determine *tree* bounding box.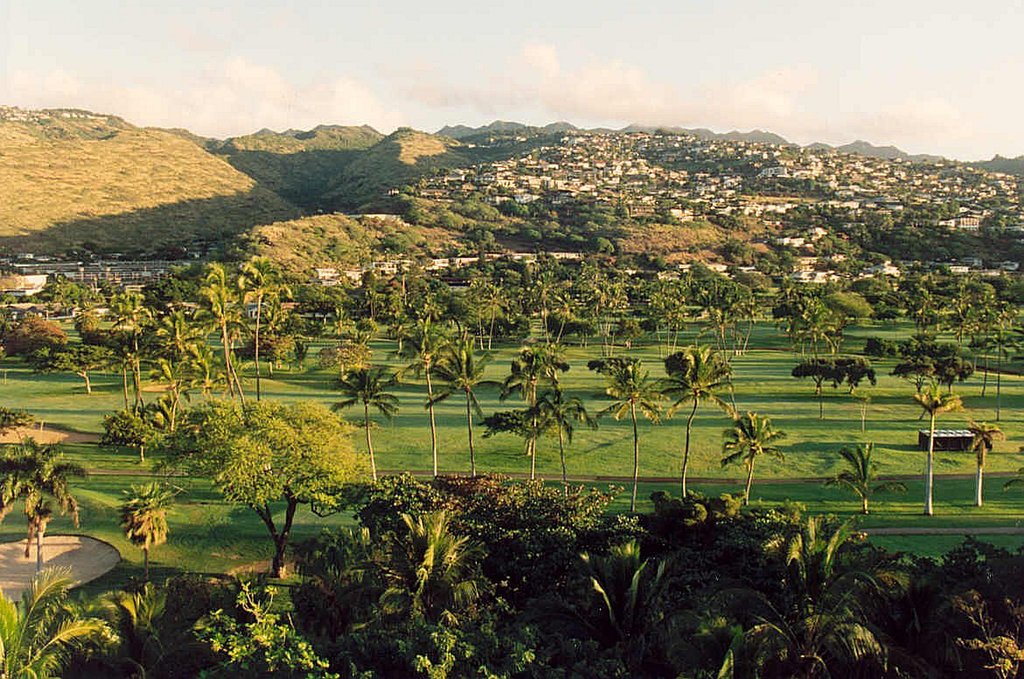
Determined: <region>398, 316, 447, 470</region>.
